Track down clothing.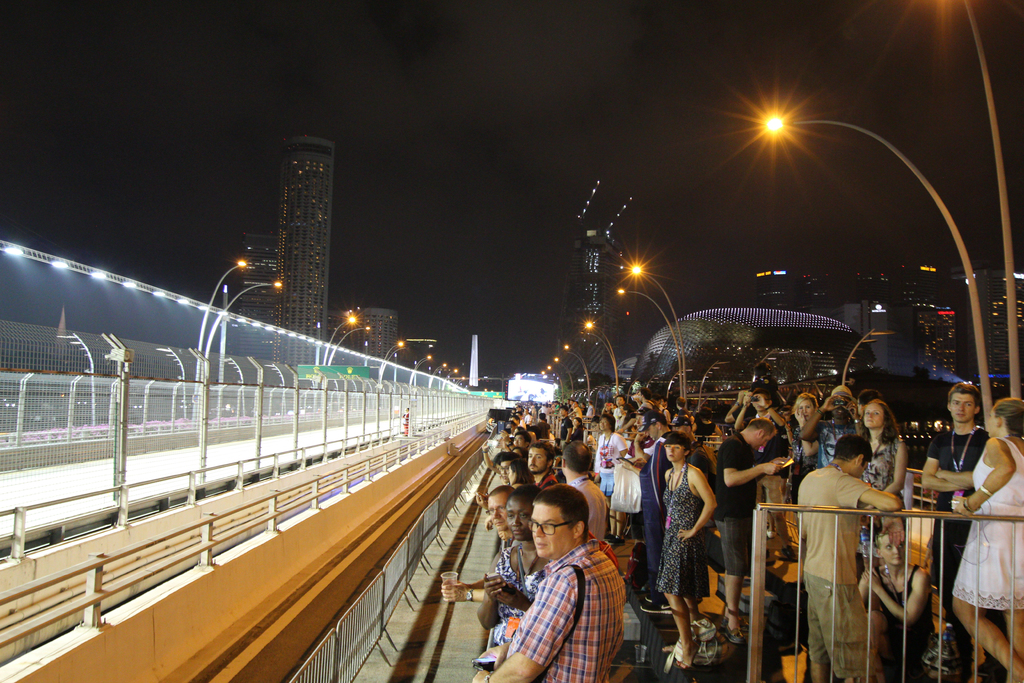
Tracked to Rect(797, 461, 870, 667).
